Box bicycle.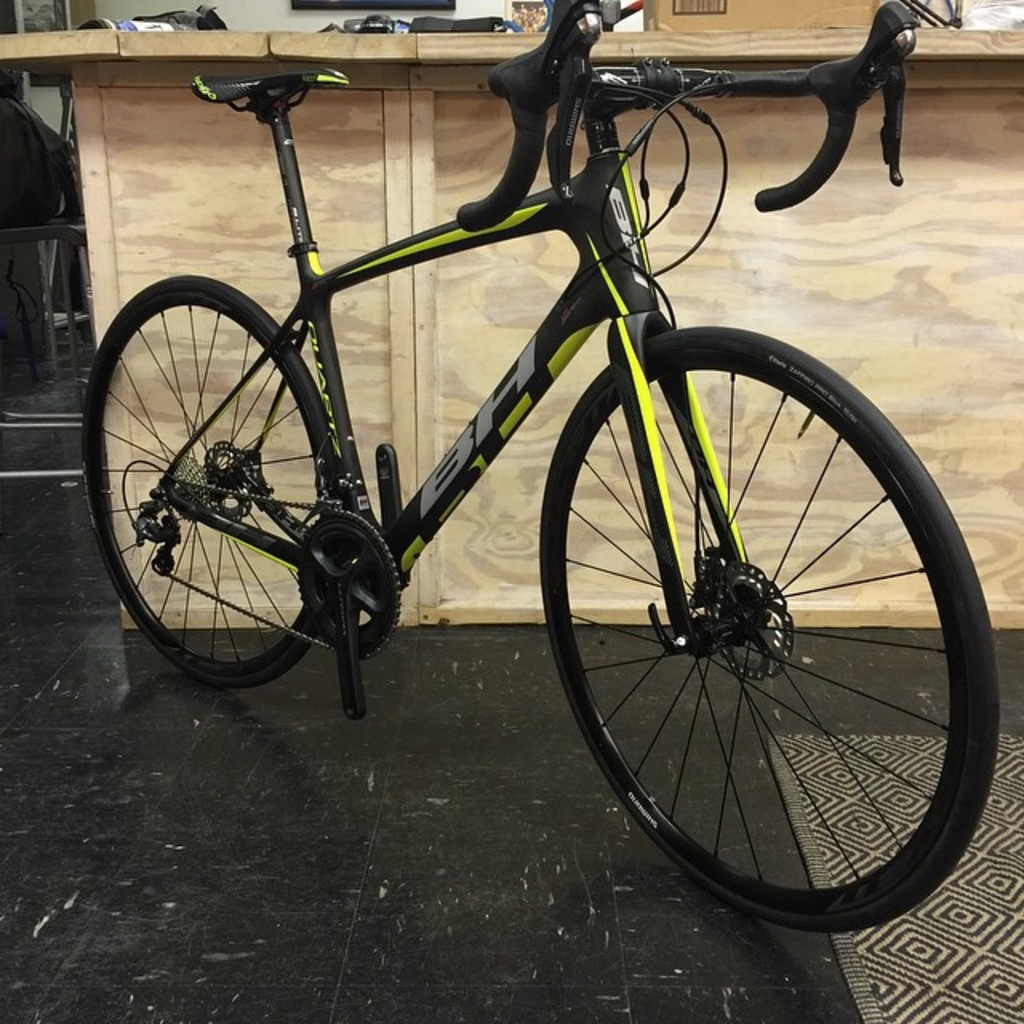
83 0 1005 930.
